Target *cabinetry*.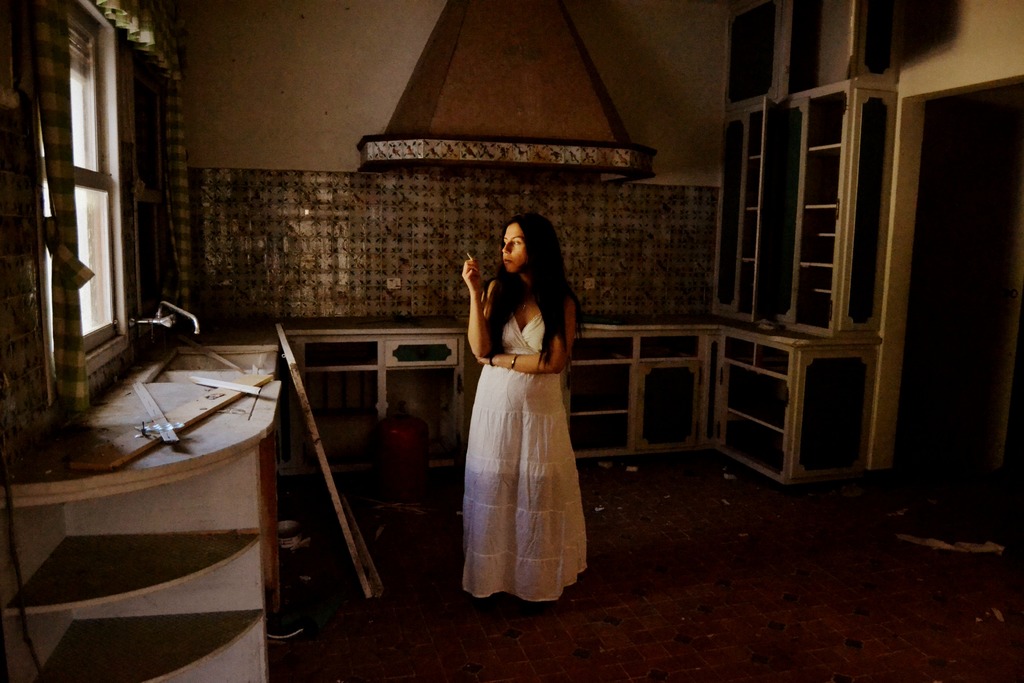
Target region: <box>716,402,792,484</box>.
